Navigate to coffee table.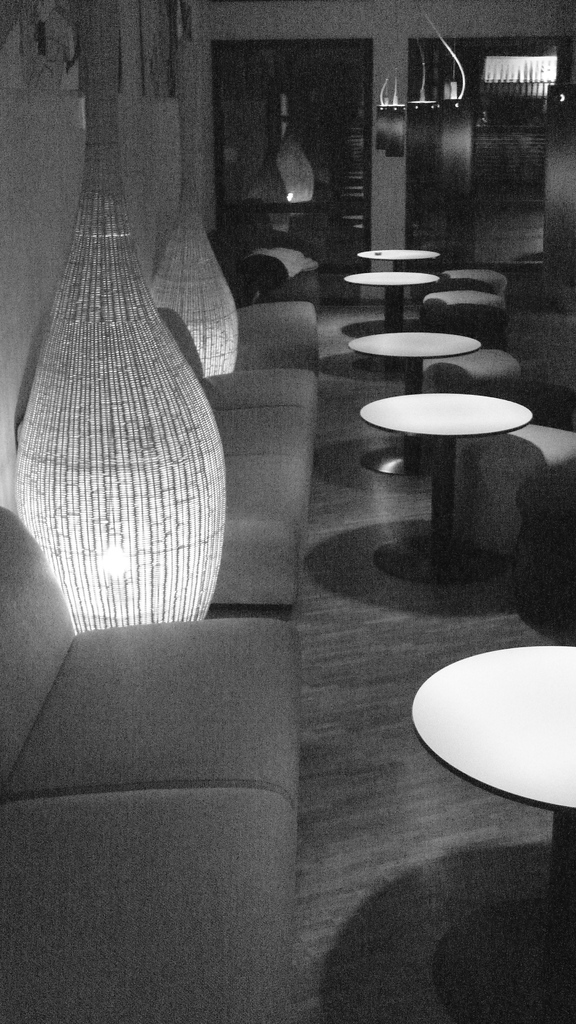
Navigation target: bbox=(406, 639, 575, 1023).
